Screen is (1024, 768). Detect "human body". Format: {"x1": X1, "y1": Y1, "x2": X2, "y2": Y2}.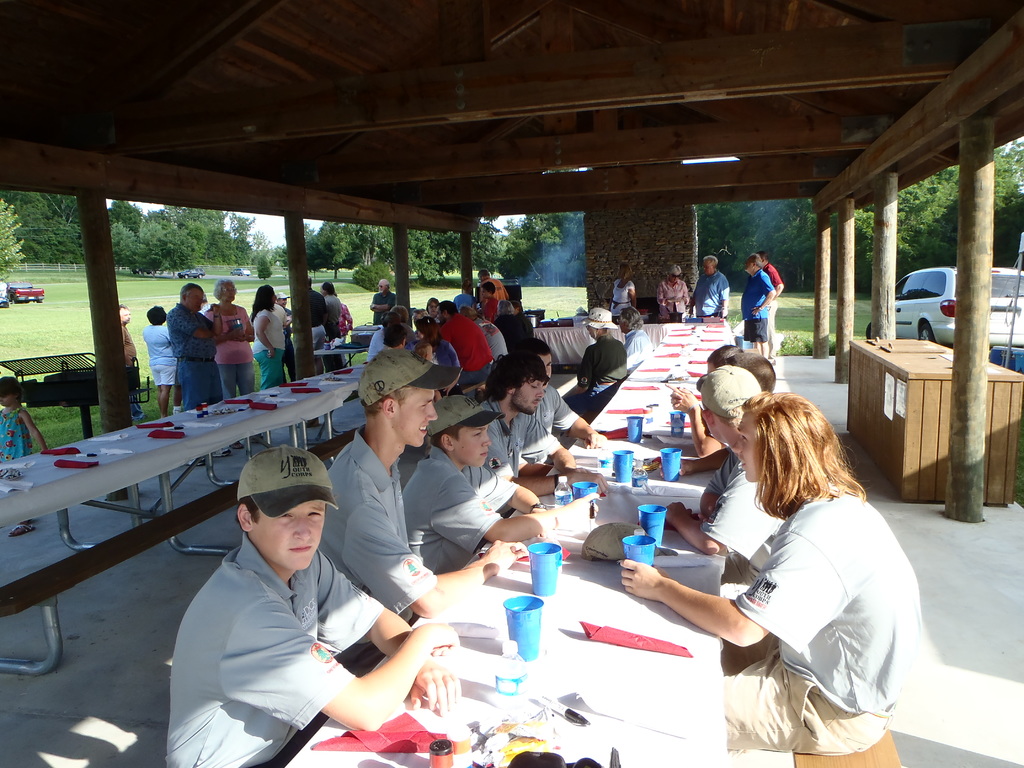
{"x1": 744, "y1": 249, "x2": 785, "y2": 366}.
